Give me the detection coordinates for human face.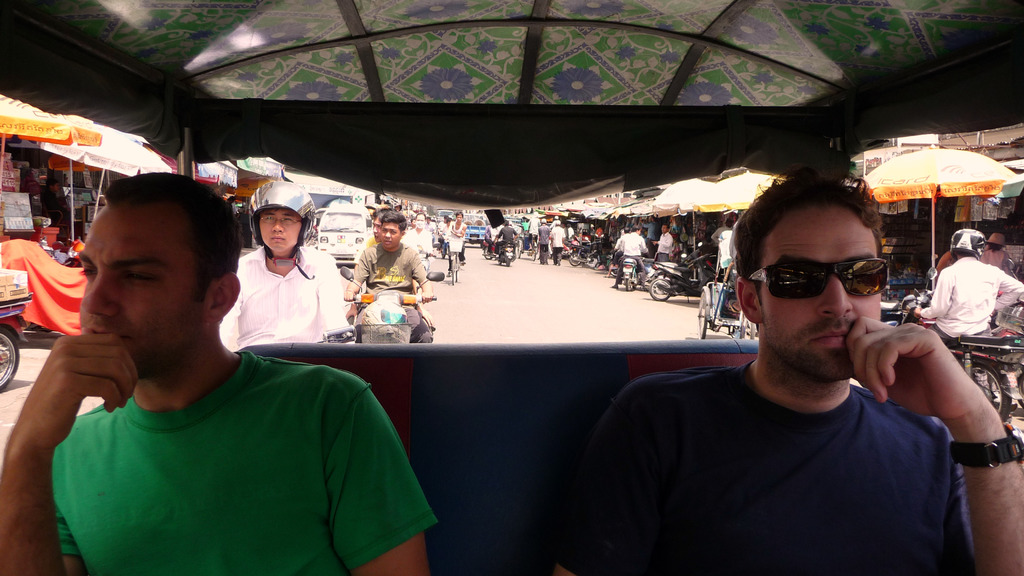
Rect(381, 221, 401, 250).
